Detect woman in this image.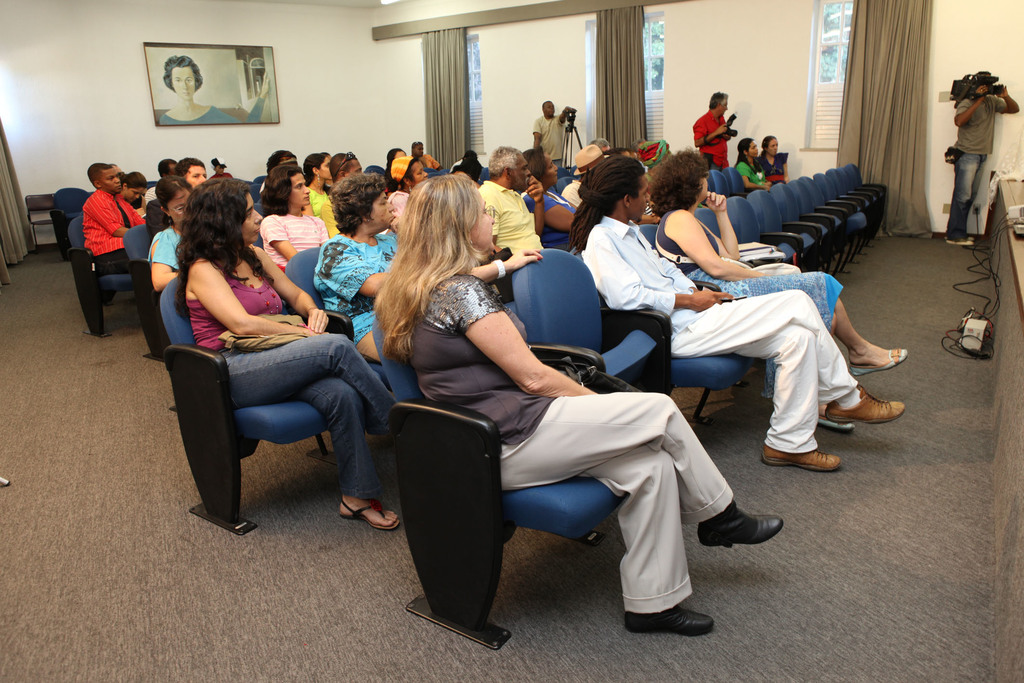
Detection: Rect(761, 134, 791, 183).
